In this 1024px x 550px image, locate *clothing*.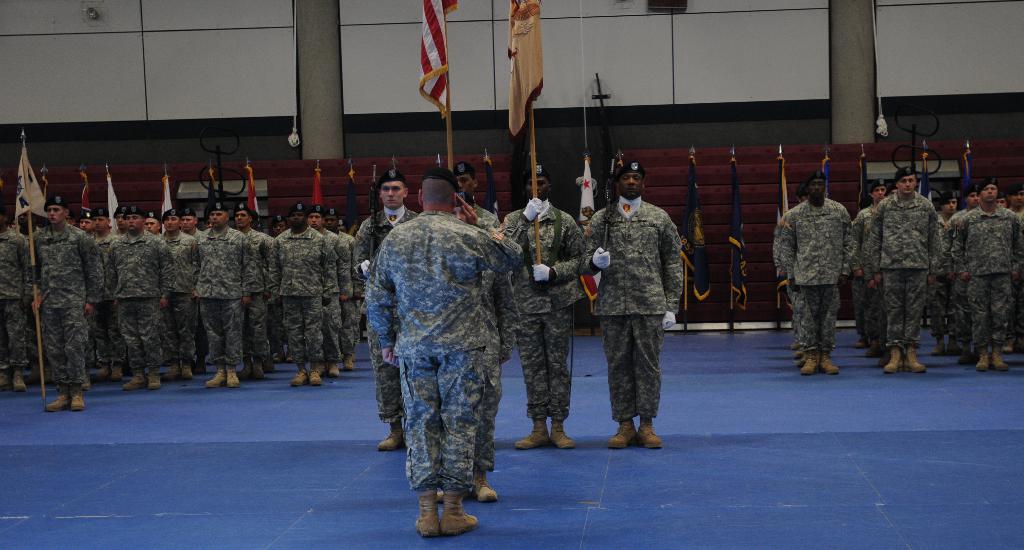
Bounding box: 244,233,273,376.
